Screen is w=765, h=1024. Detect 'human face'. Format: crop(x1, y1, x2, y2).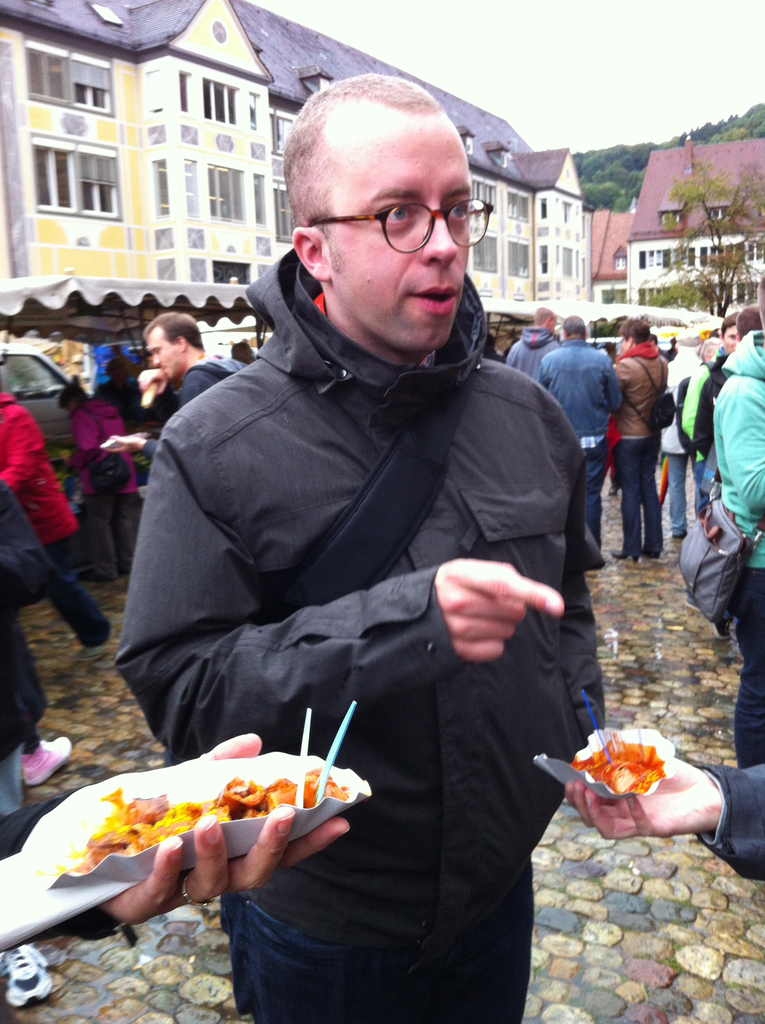
crop(145, 333, 185, 381).
